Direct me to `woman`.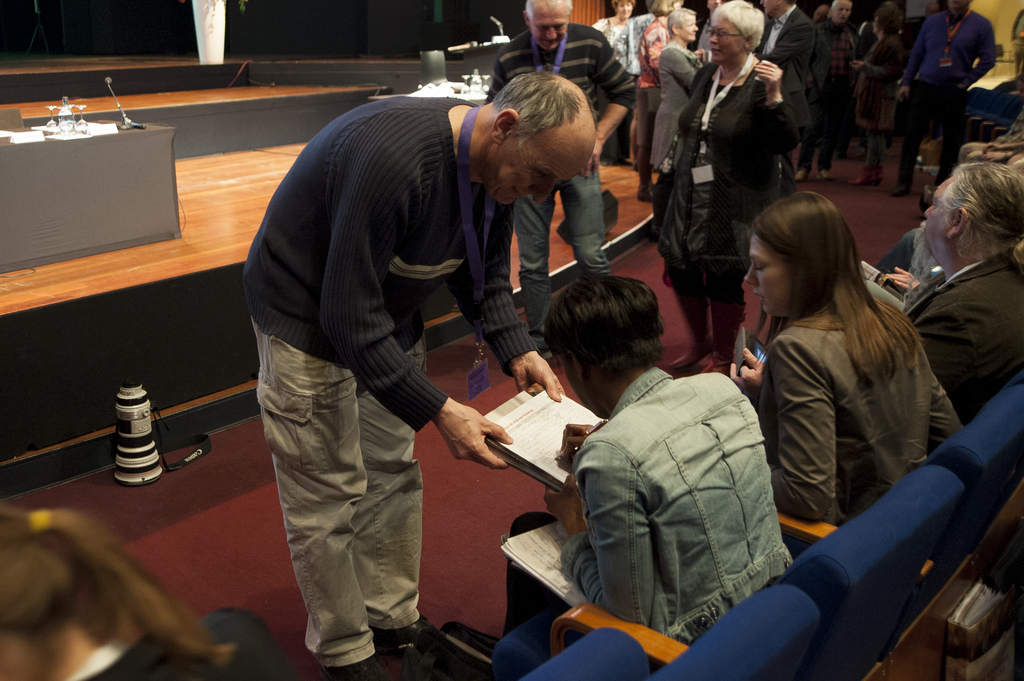
Direction: Rect(635, 0, 687, 205).
